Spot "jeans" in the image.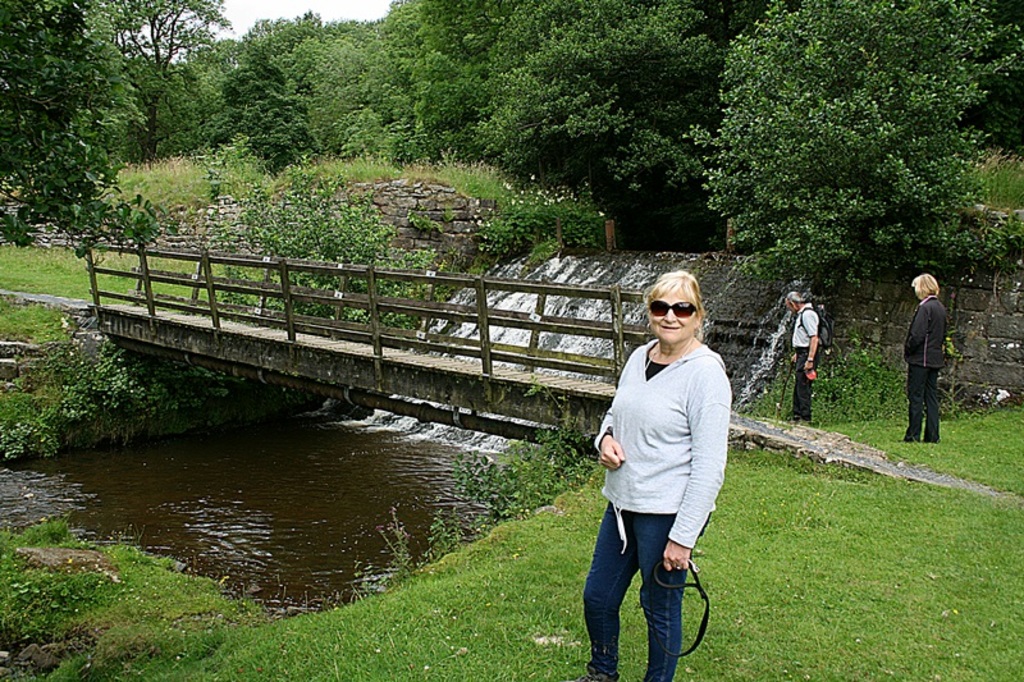
"jeans" found at <bbox>584, 521, 705, 670</bbox>.
